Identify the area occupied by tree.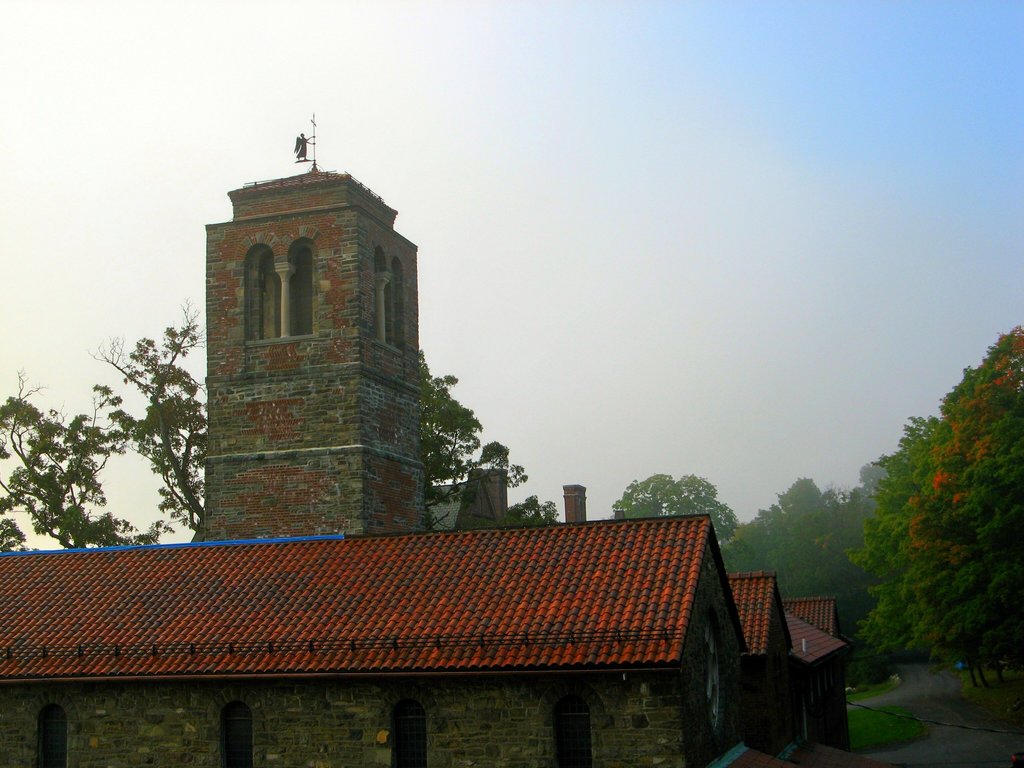
Area: region(723, 474, 854, 621).
